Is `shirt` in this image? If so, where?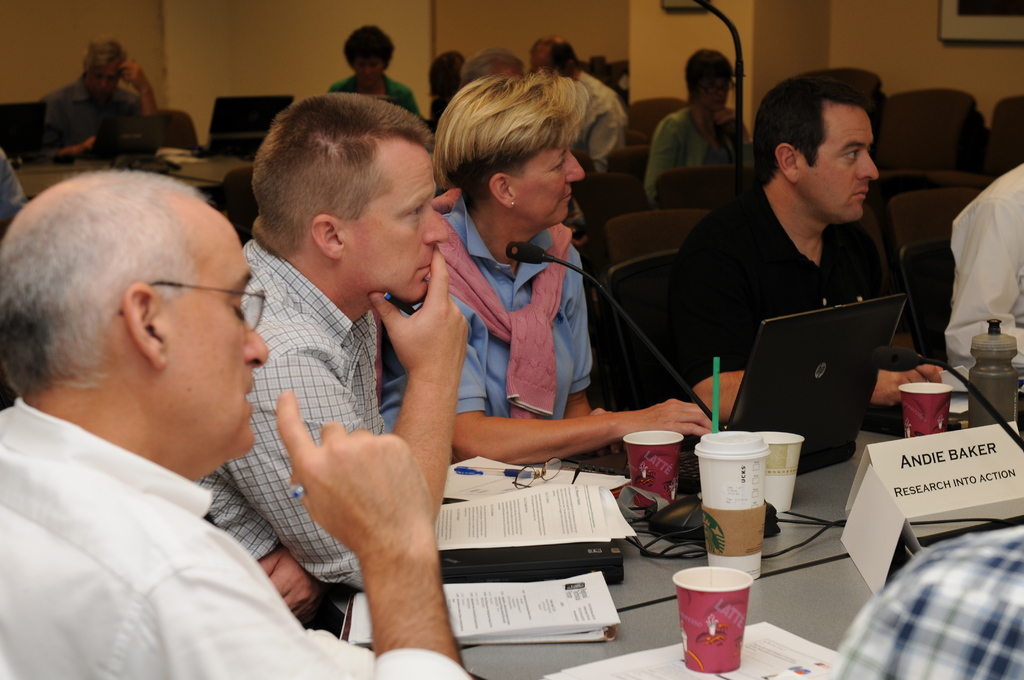
Yes, at select_region(42, 74, 140, 158).
